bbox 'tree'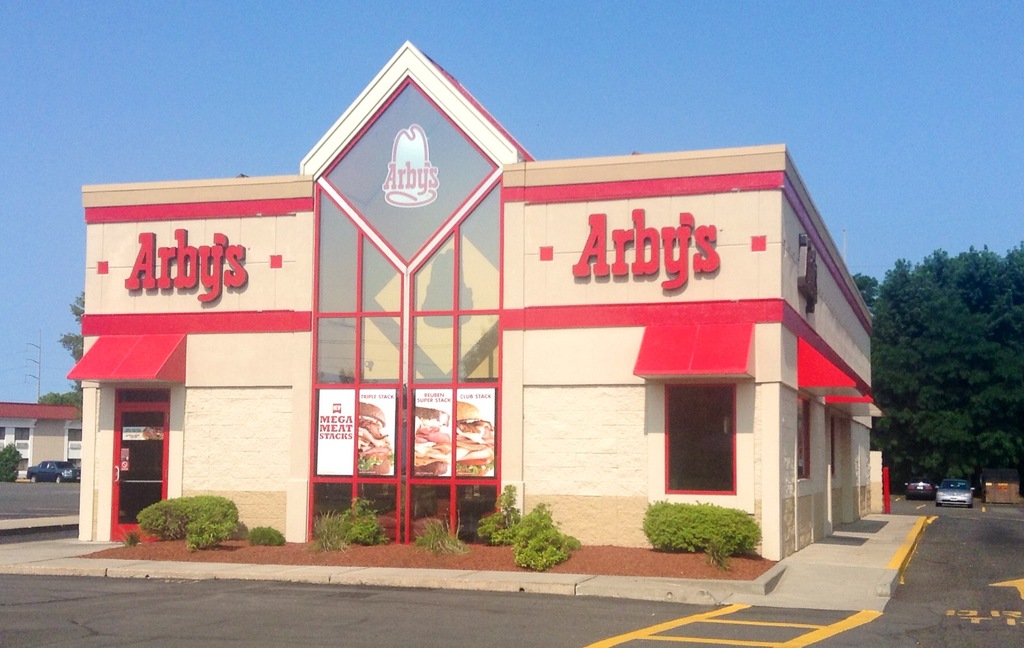
(left=59, top=285, right=85, bottom=406)
